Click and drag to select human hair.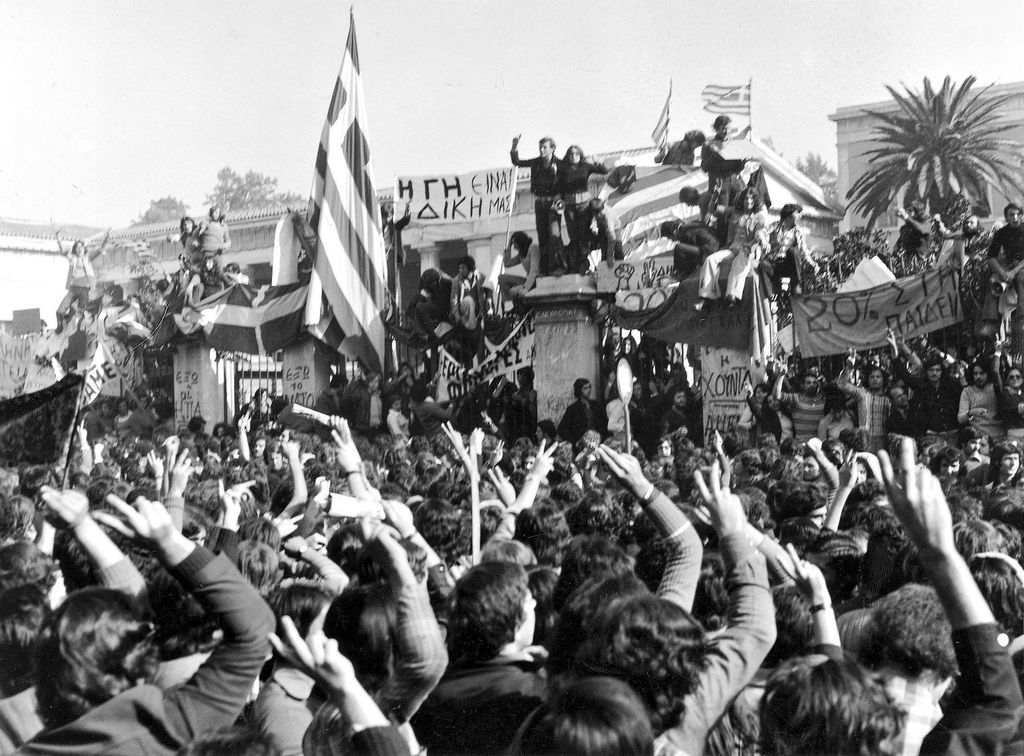
Selection: 179/217/200/232.
